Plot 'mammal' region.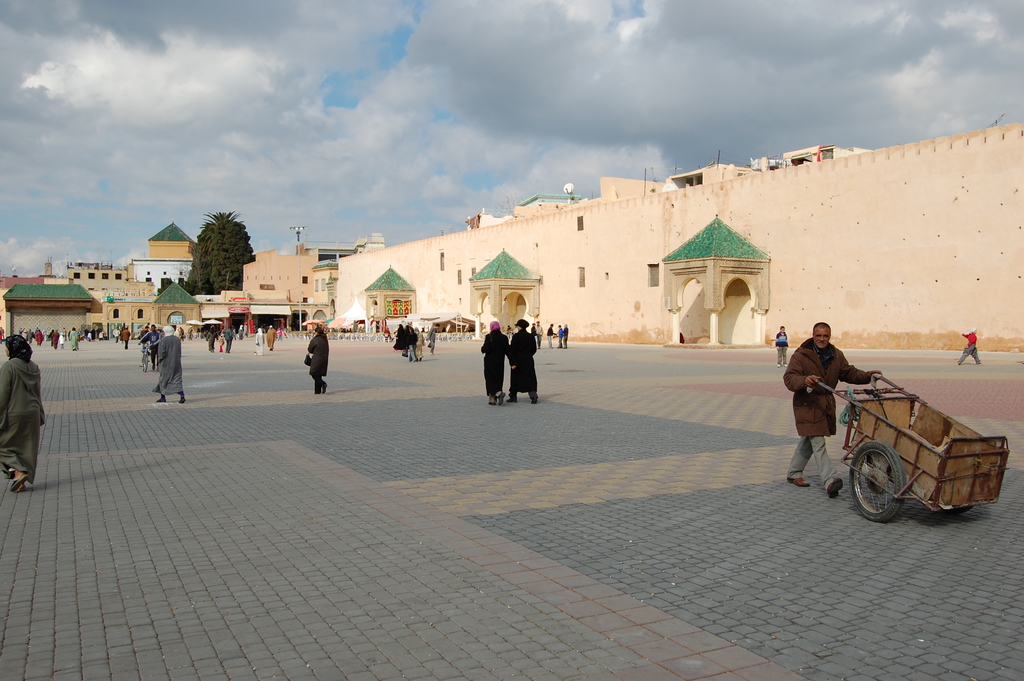
Plotted at select_region(413, 327, 424, 362).
